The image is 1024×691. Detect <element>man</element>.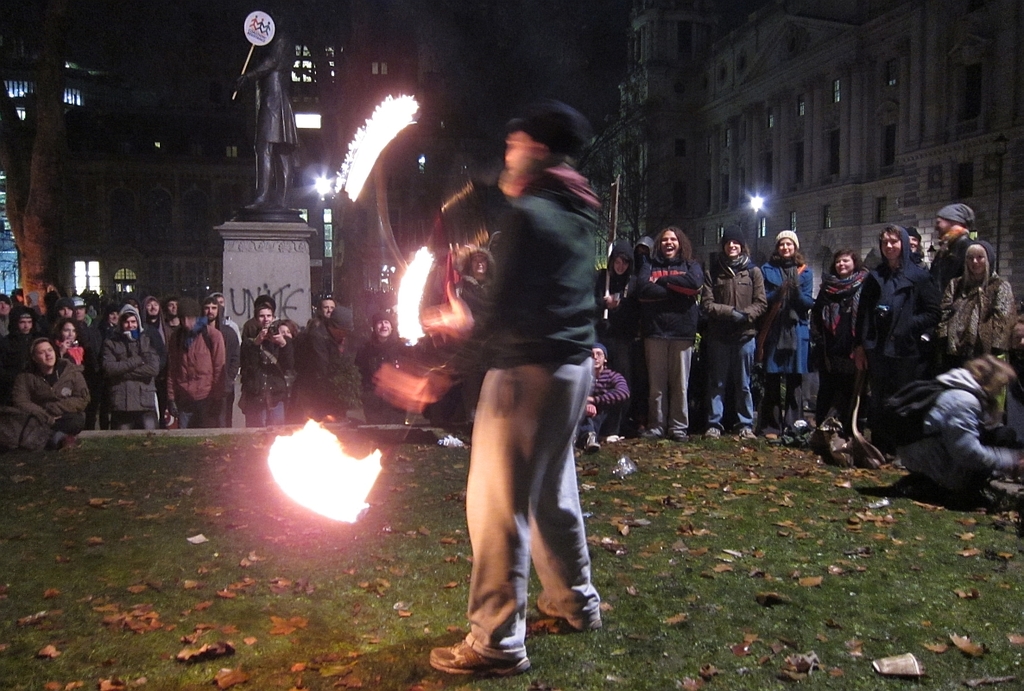
Detection: <region>201, 292, 243, 432</region>.
